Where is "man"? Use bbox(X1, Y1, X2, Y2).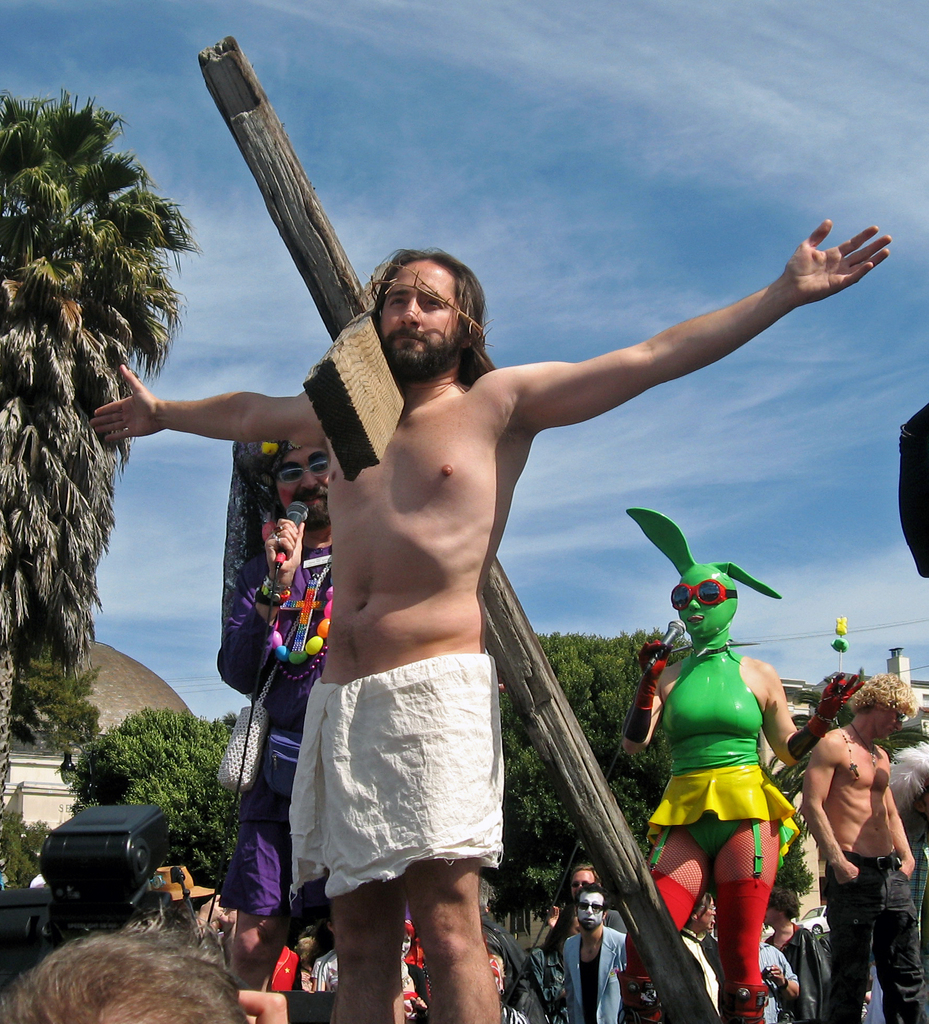
bbox(544, 859, 611, 964).
